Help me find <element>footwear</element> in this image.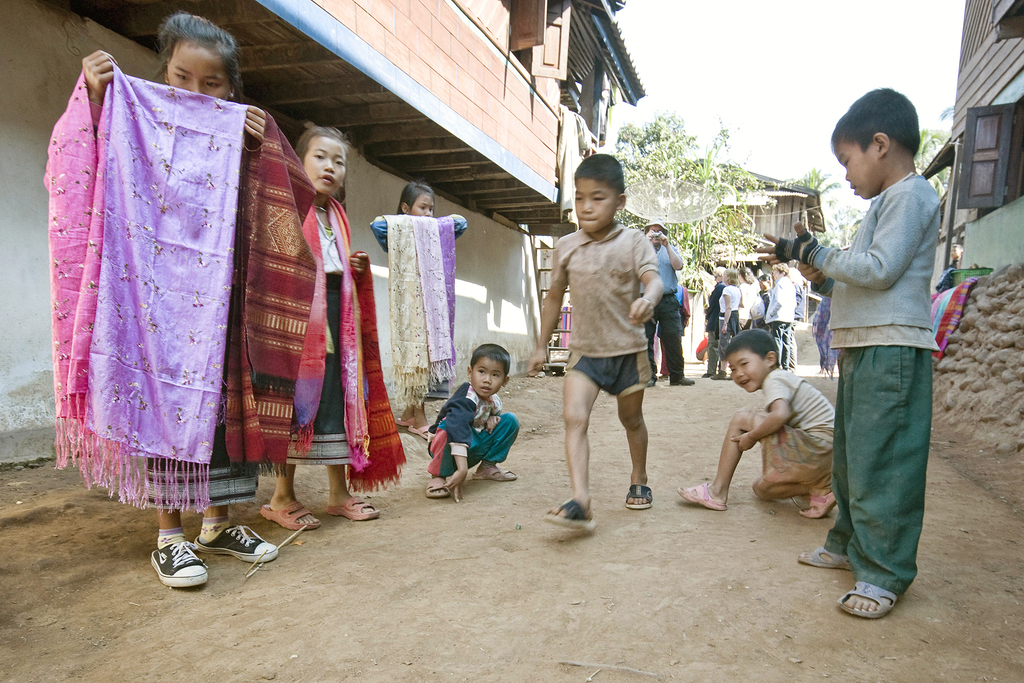
Found it: {"x1": 321, "y1": 497, "x2": 381, "y2": 523}.
